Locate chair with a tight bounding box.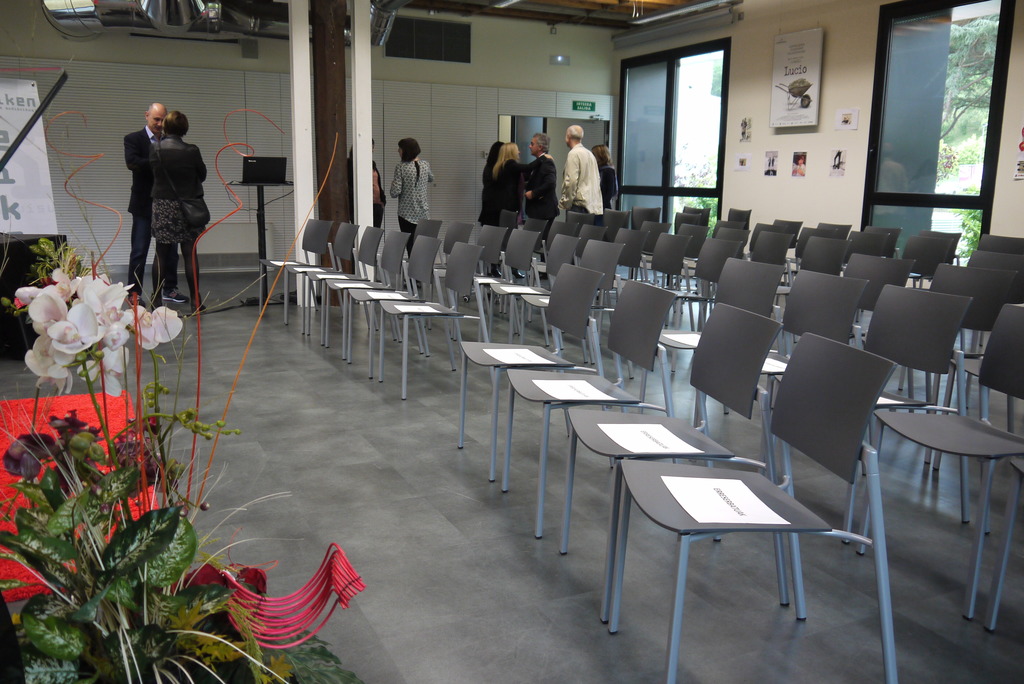
563 298 785 620.
